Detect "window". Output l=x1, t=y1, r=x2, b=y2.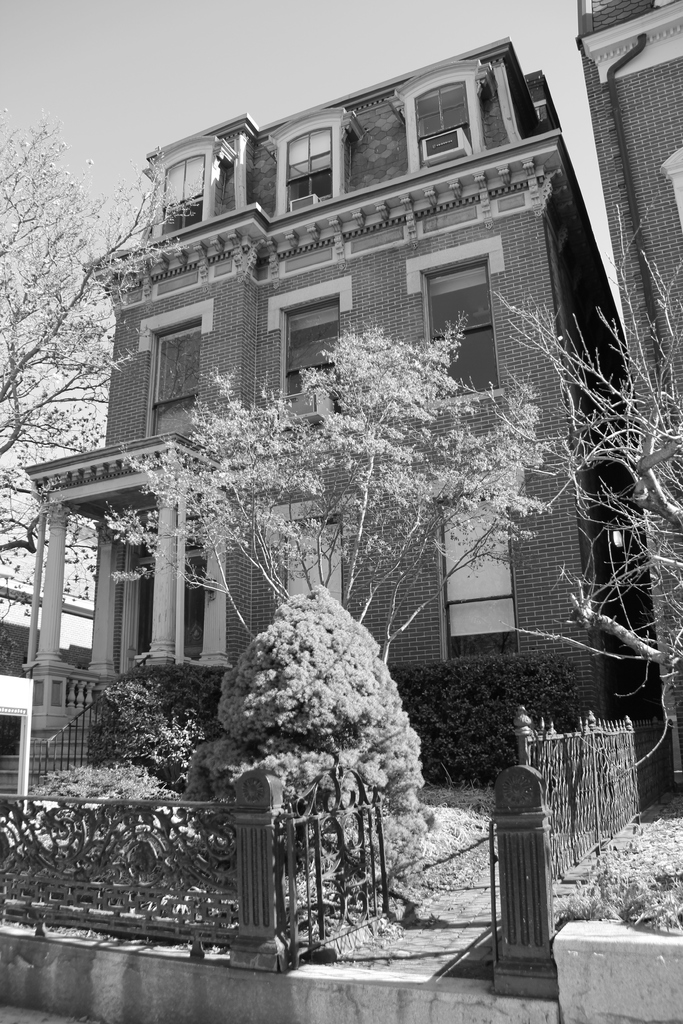
l=281, t=518, r=347, b=614.
